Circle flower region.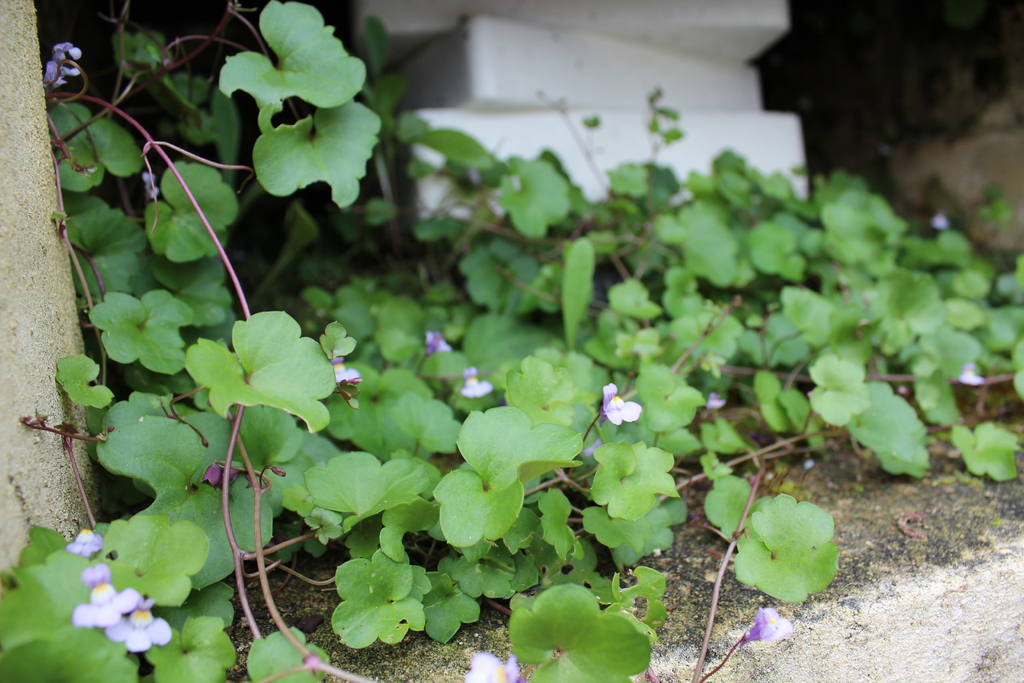
Region: x1=740 y1=604 x2=792 y2=646.
